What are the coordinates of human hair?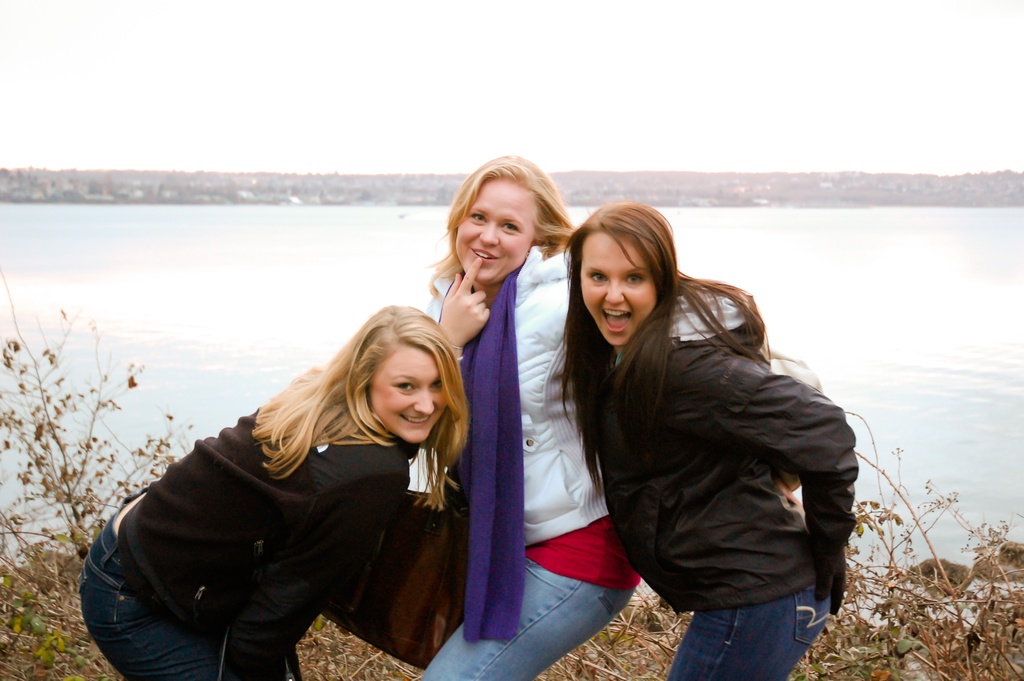
rect(254, 303, 472, 513).
